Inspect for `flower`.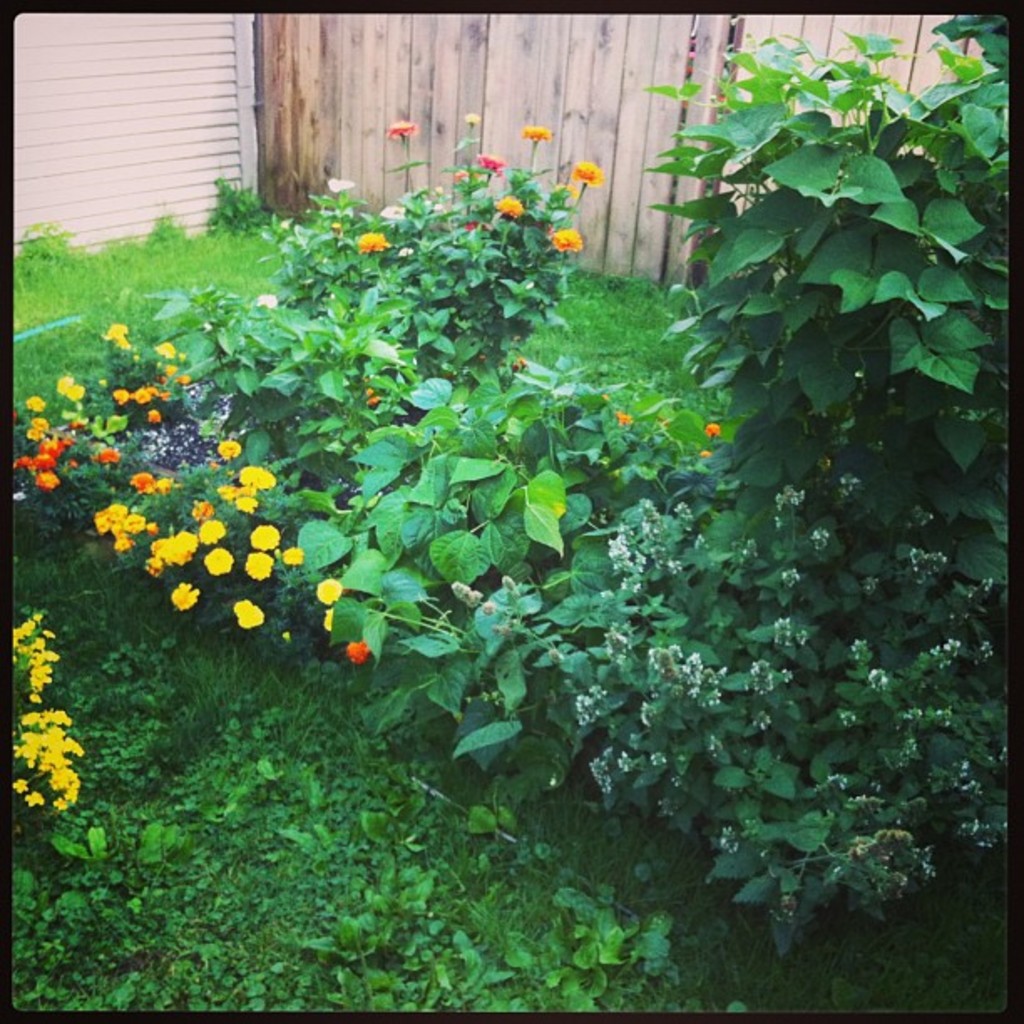
Inspection: (x1=25, y1=393, x2=47, y2=417).
